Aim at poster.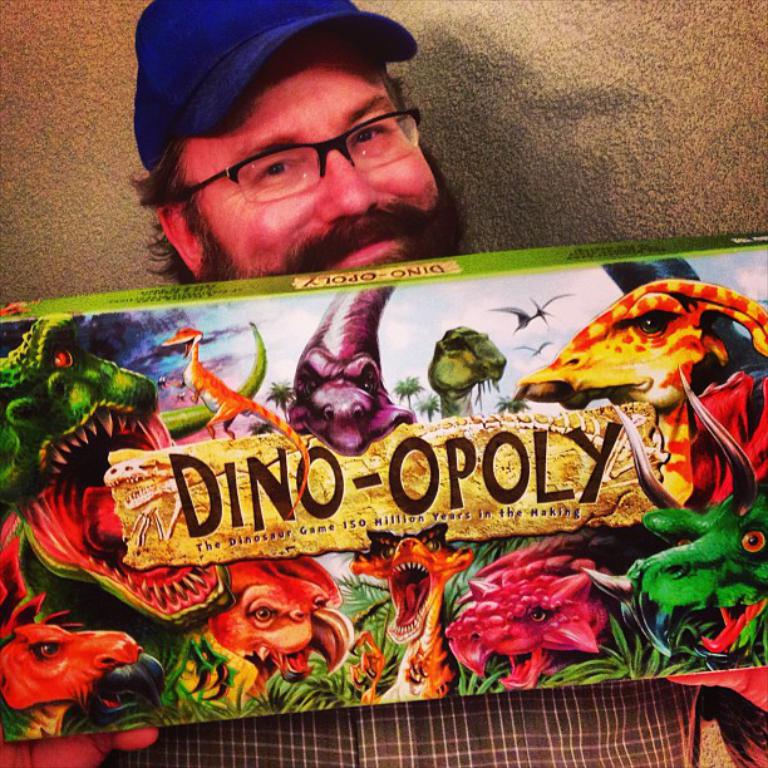
Aimed at [0,231,767,748].
